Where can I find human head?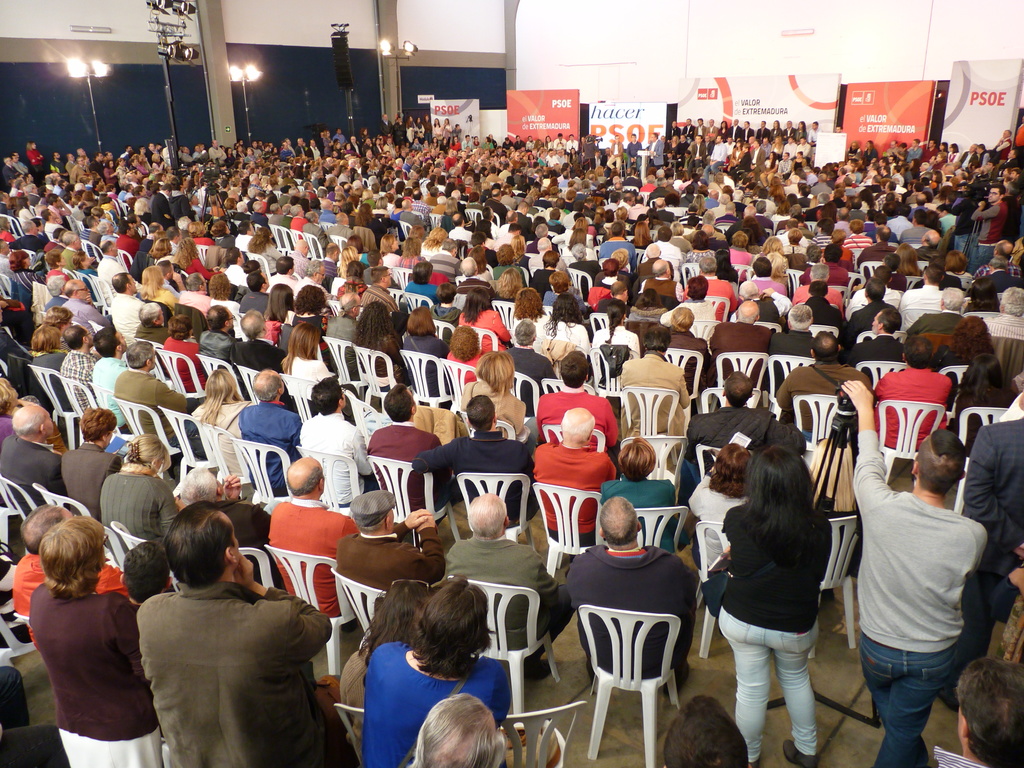
You can find it at 335 291 358 317.
